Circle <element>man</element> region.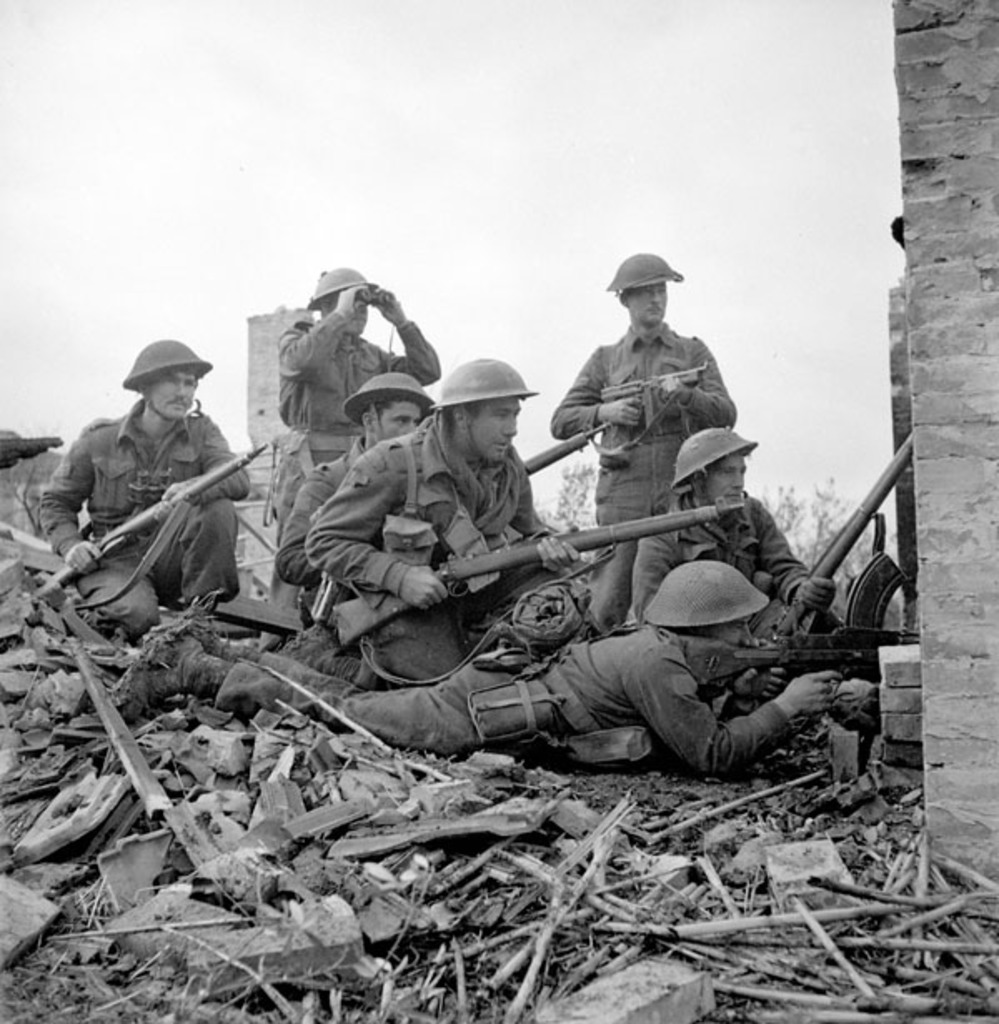
Region: (633,408,834,634).
